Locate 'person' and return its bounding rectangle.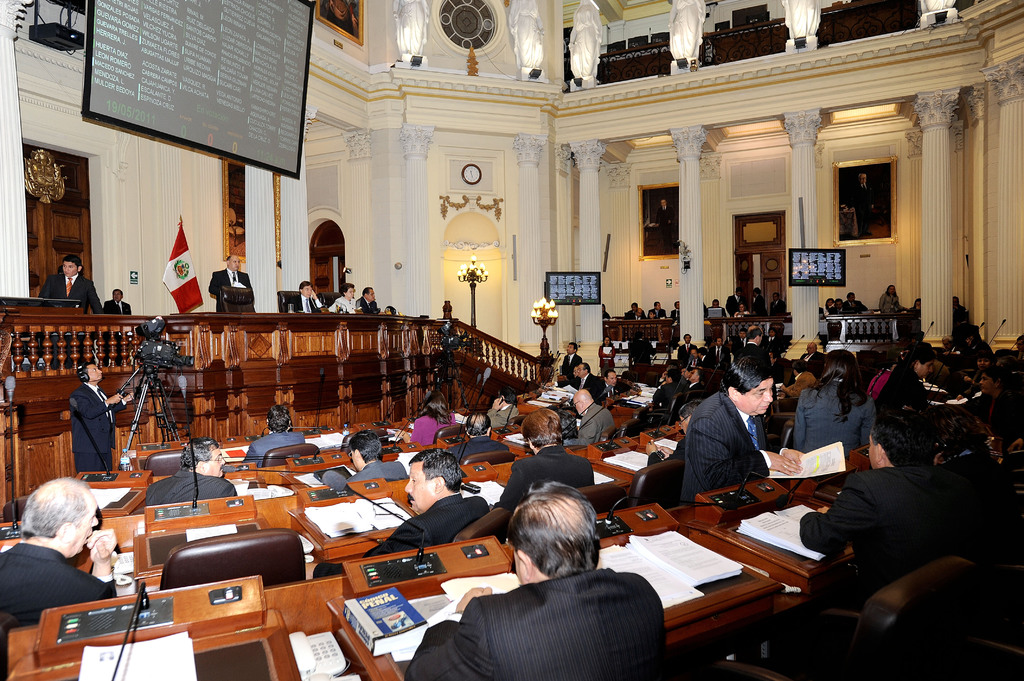
<region>842, 286, 868, 314</region>.
